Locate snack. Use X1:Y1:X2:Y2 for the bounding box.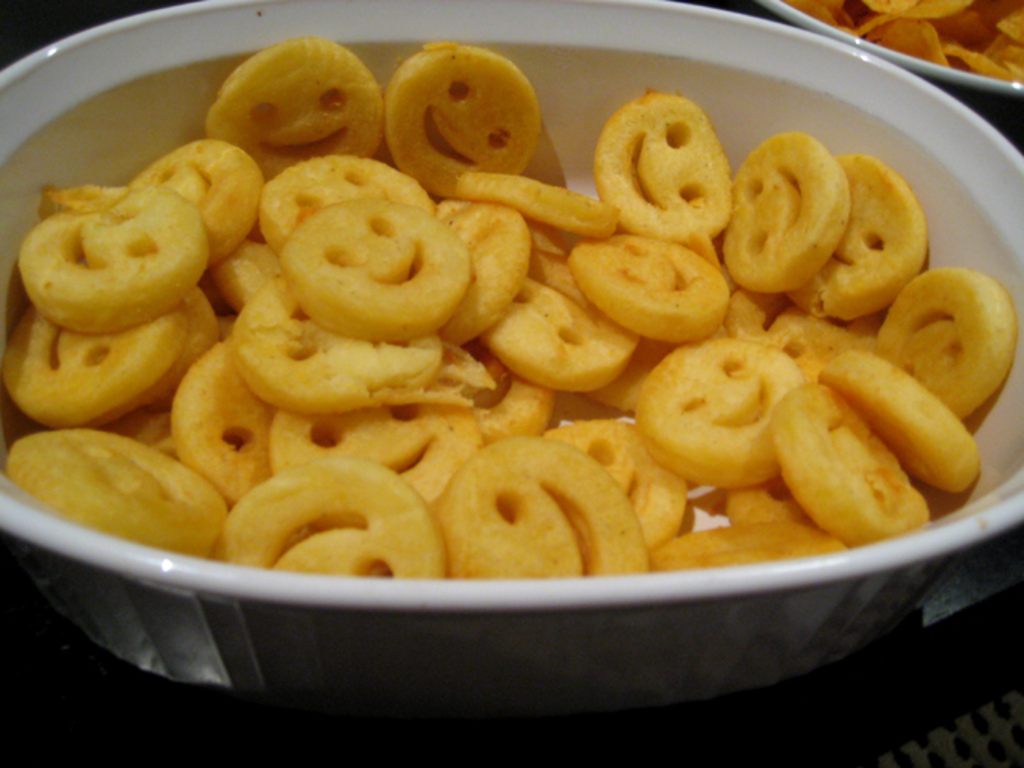
421:433:647:597.
